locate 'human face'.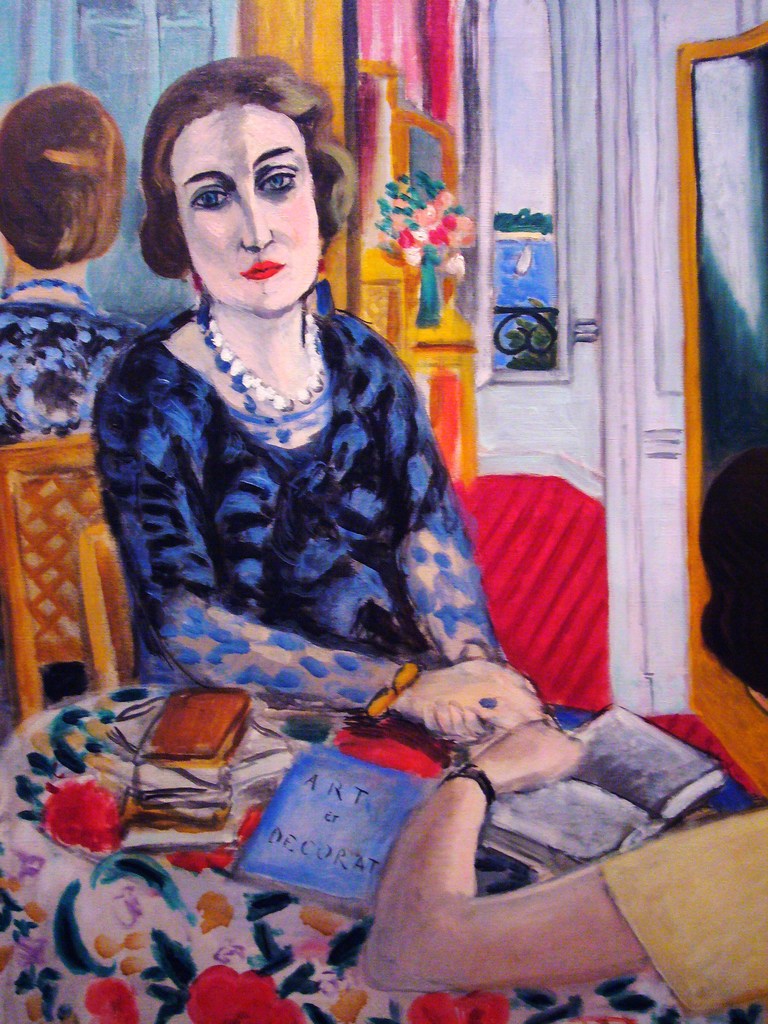
Bounding box: bbox=(152, 85, 326, 313).
